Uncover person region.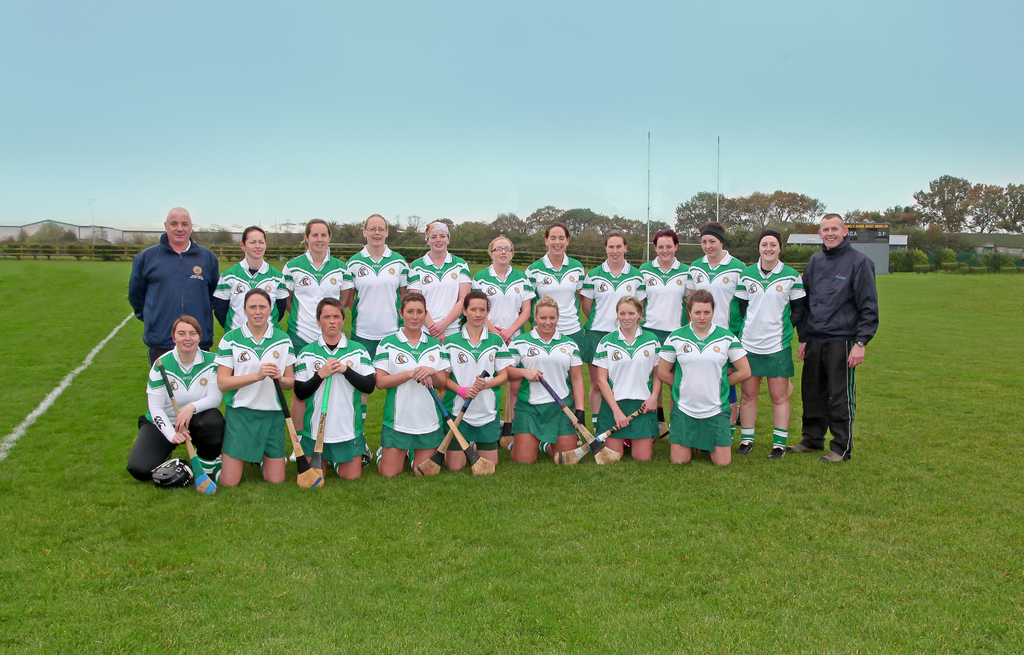
Uncovered: 639, 227, 691, 344.
